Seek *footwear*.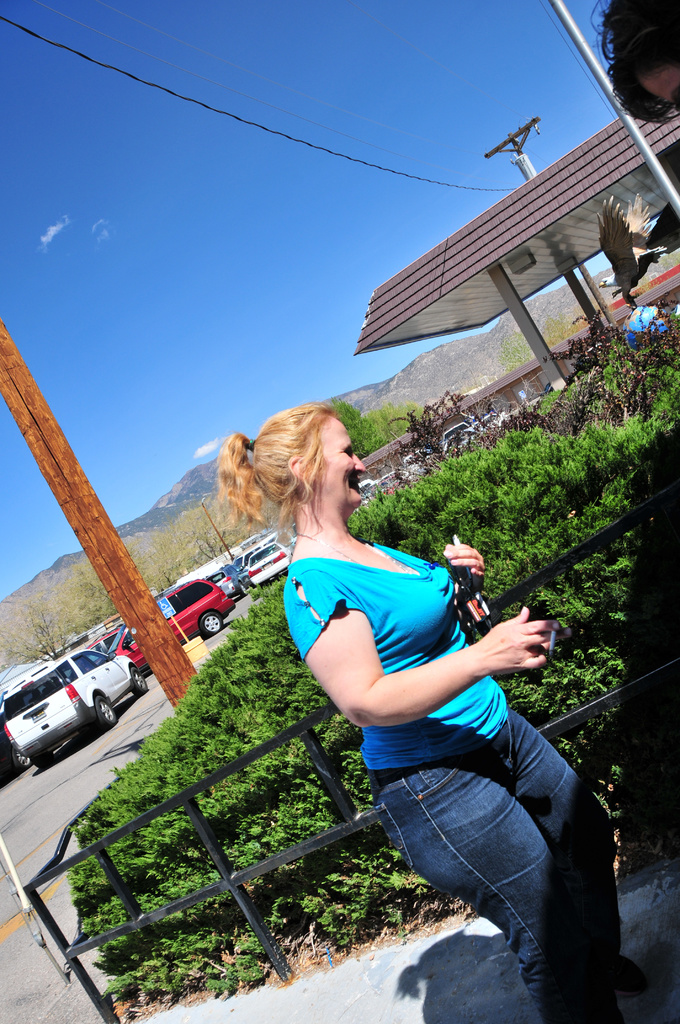
bbox=(611, 950, 645, 997).
